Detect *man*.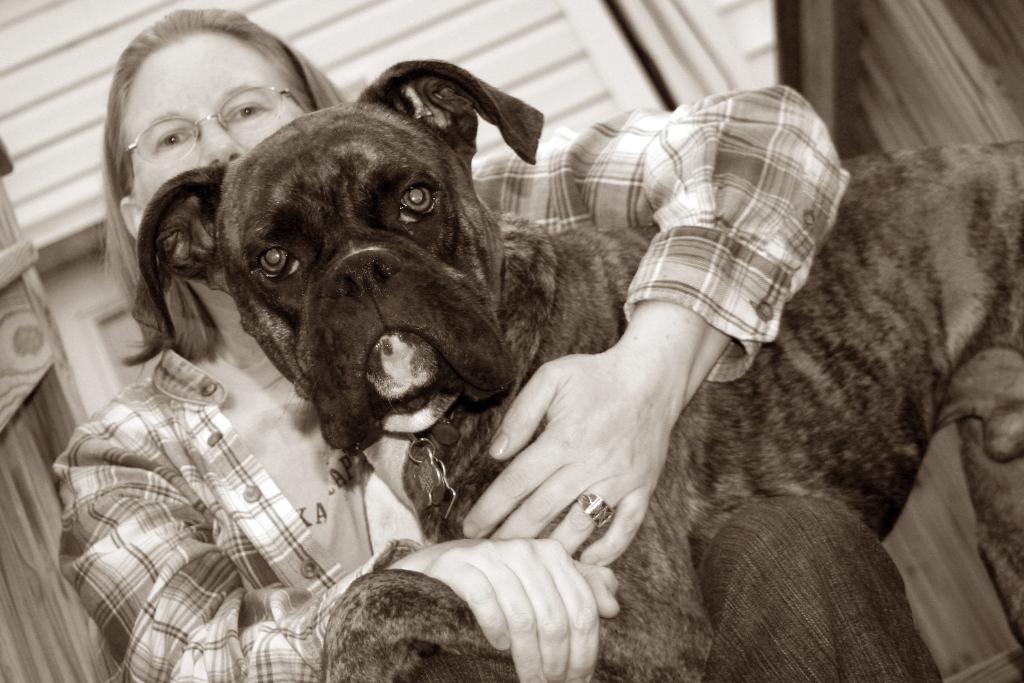
Detected at [x1=48, y1=6, x2=940, y2=682].
